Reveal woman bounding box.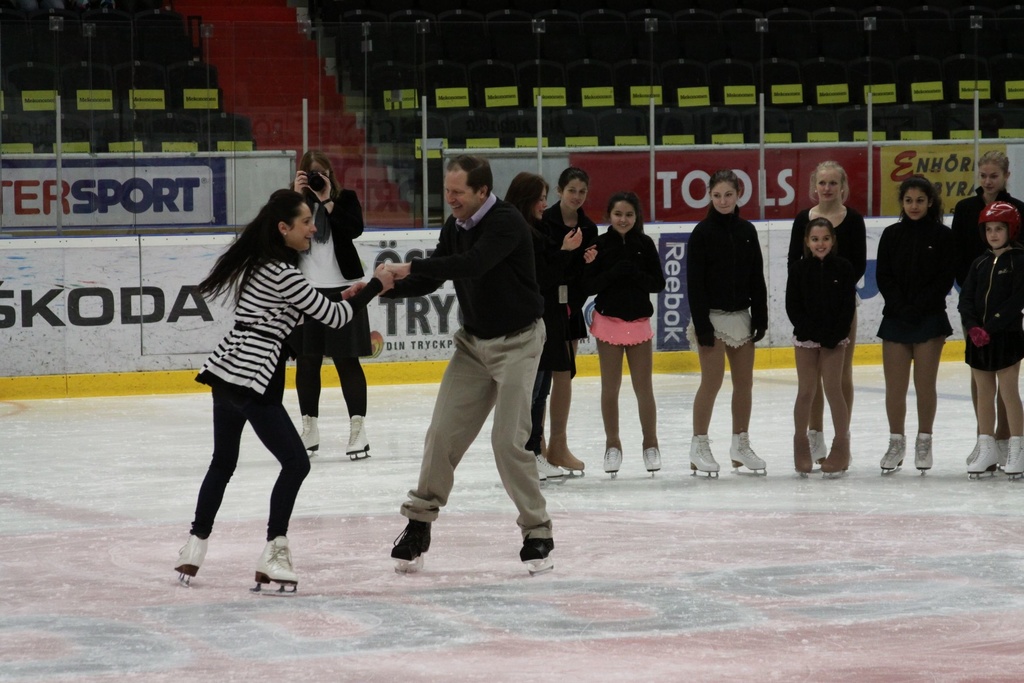
Revealed: 541:168:600:473.
